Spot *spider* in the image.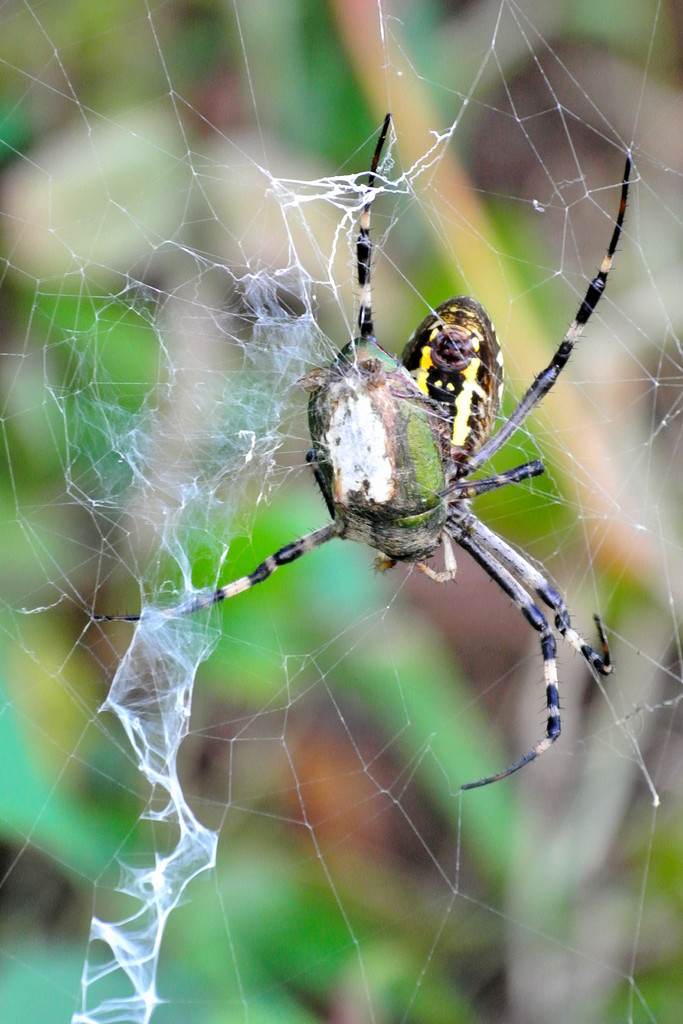
*spider* found at 71 109 632 623.
